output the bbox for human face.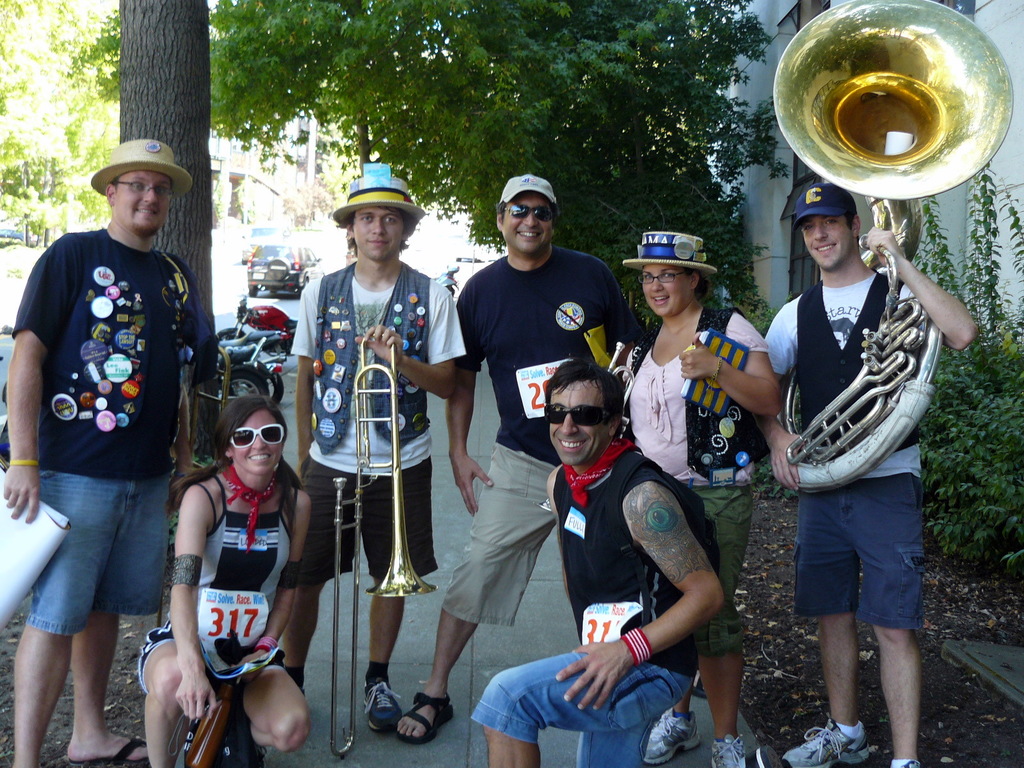
locate(354, 204, 408, 267).
